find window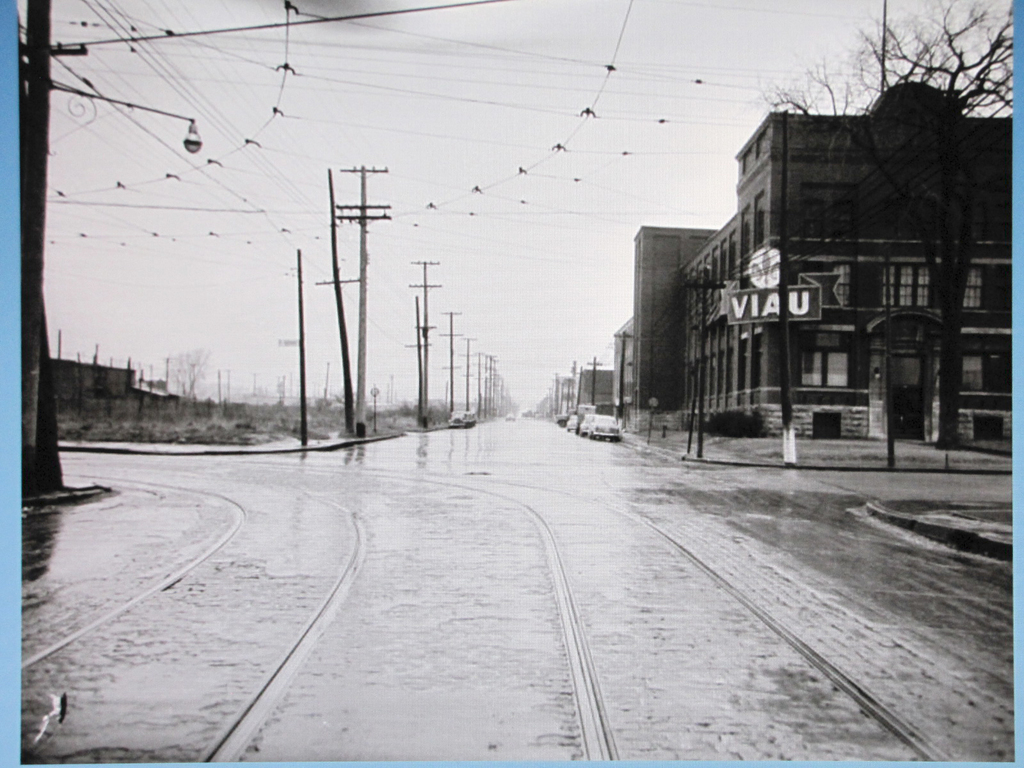
<bbox>876, 262, 932, 305</bbox>
